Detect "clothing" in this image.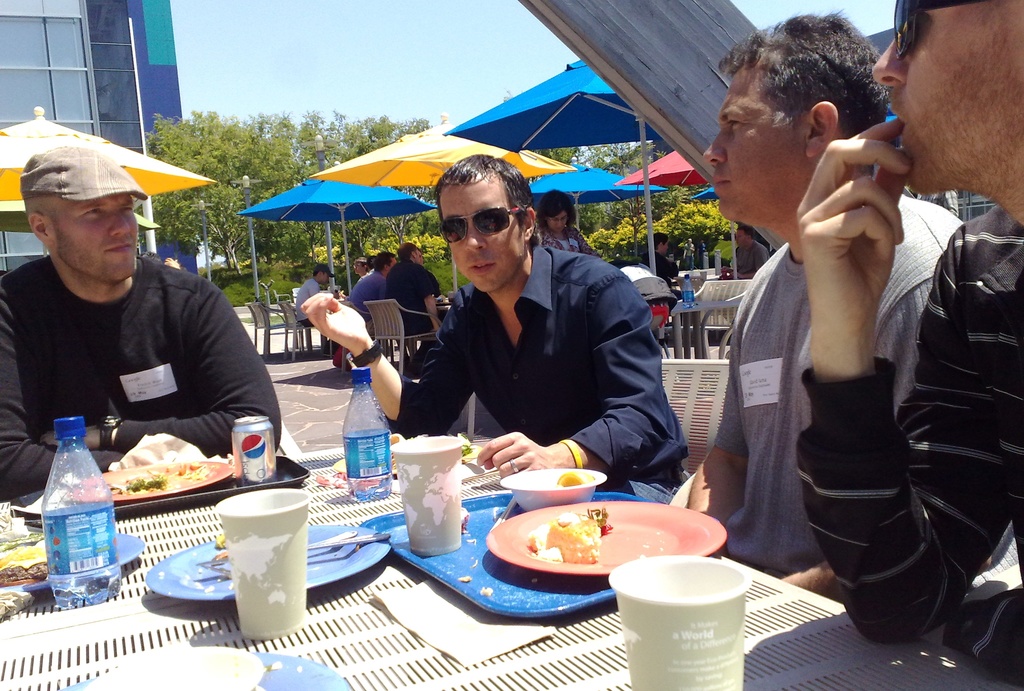
Detection: 383 248 441 340.
